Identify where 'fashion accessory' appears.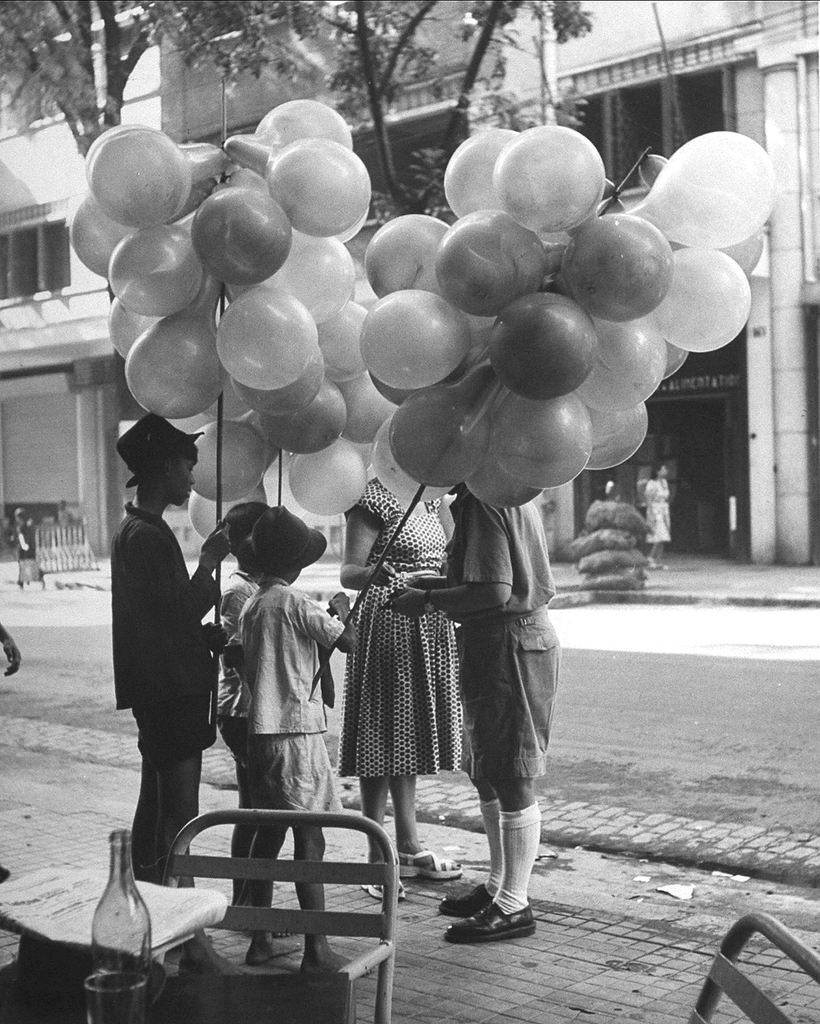
Appears at box=[358, 878, 404, 904].
